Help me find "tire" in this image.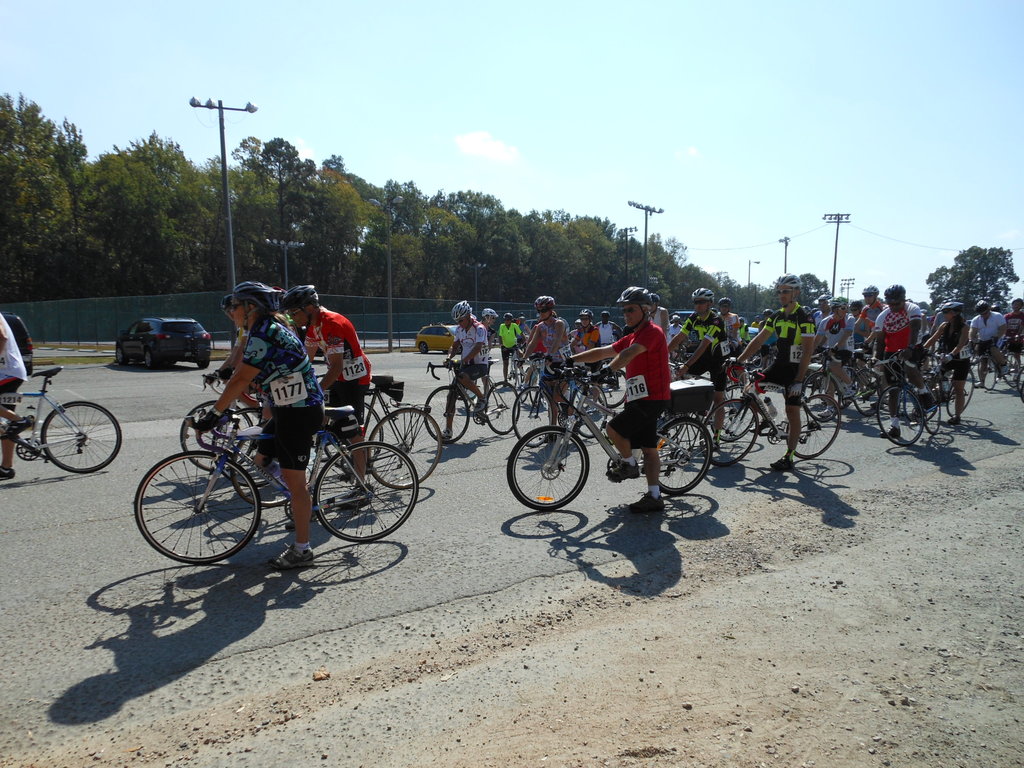
Found it: left=792, top=395, right=837, bottom=458.
